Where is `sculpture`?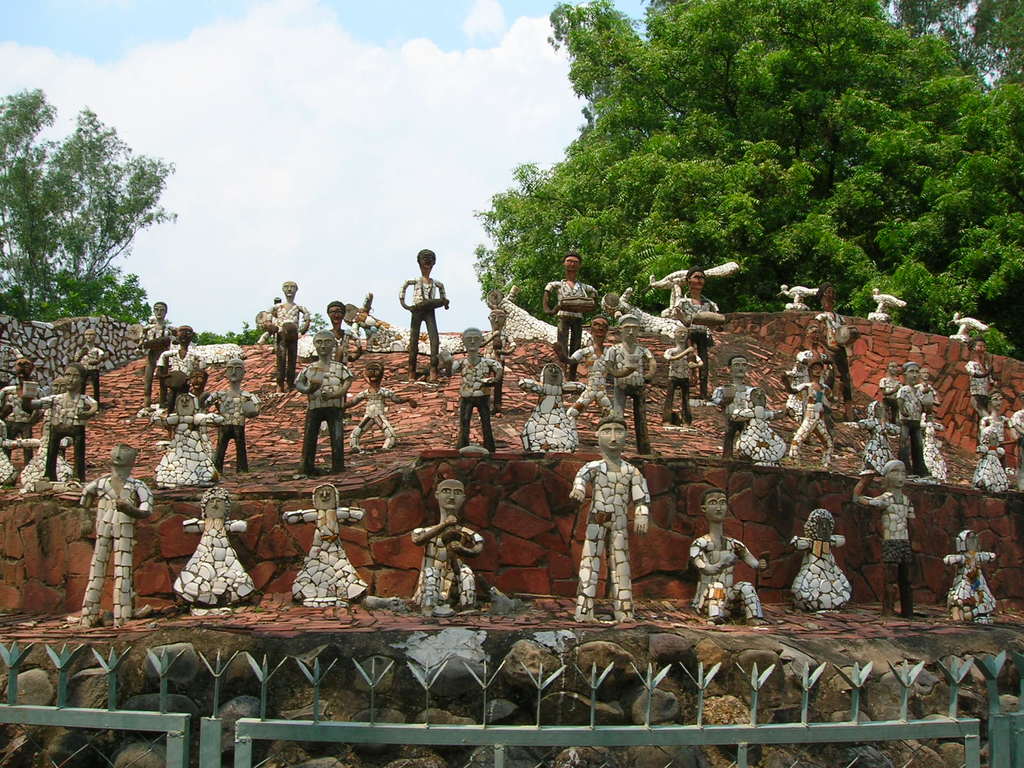
bbox=(943, 528, 1000, 625).
